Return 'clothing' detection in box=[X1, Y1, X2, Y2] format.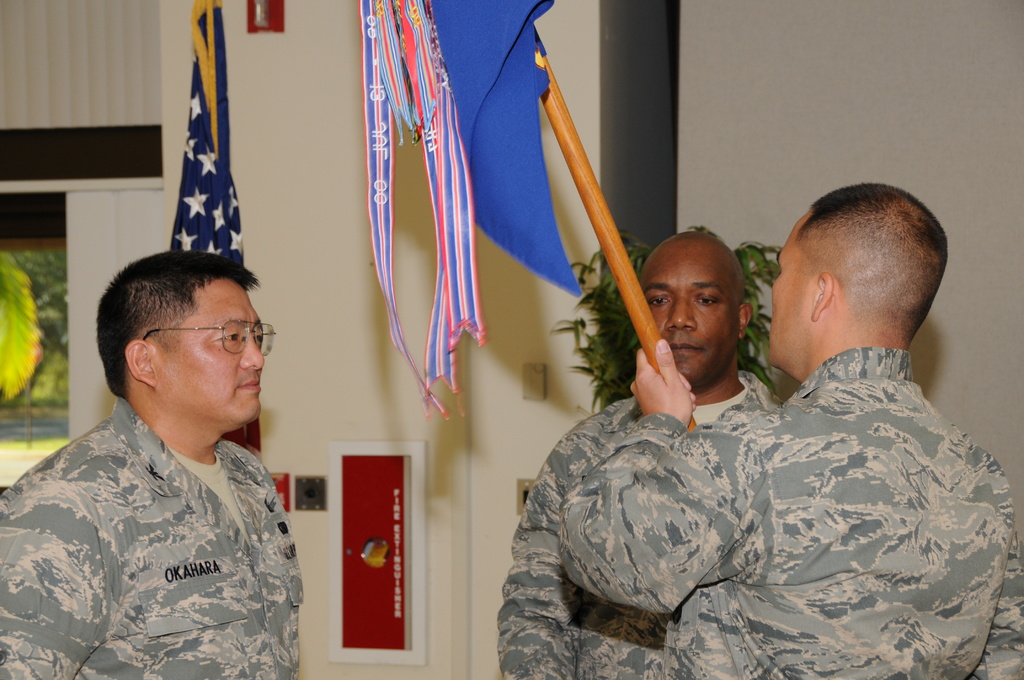
box=[8, 355, 321, 672].
